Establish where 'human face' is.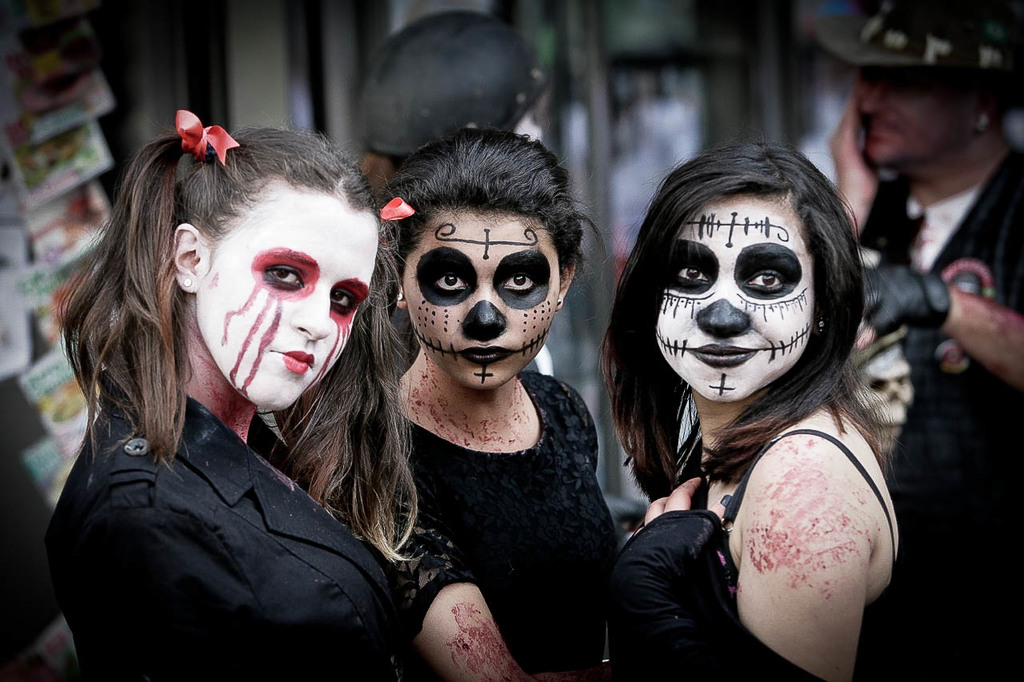
Established at (x1=193, y1=185, x2=378, y2=409).
